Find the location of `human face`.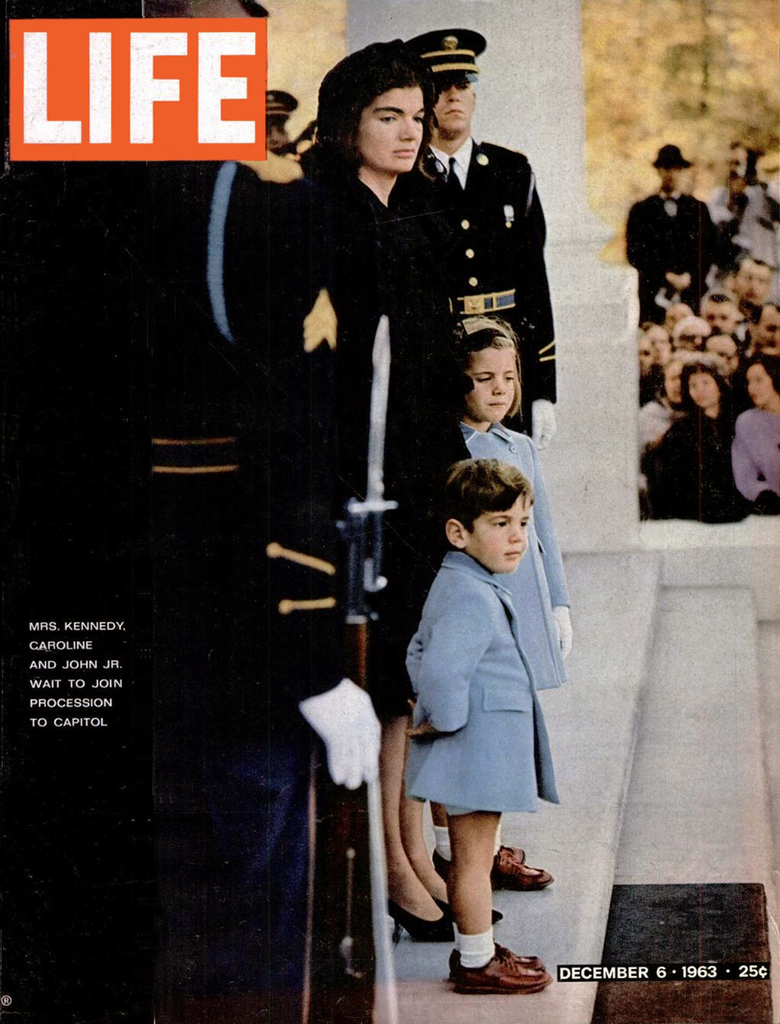
Location: crop(460, 331, 517, 431).
